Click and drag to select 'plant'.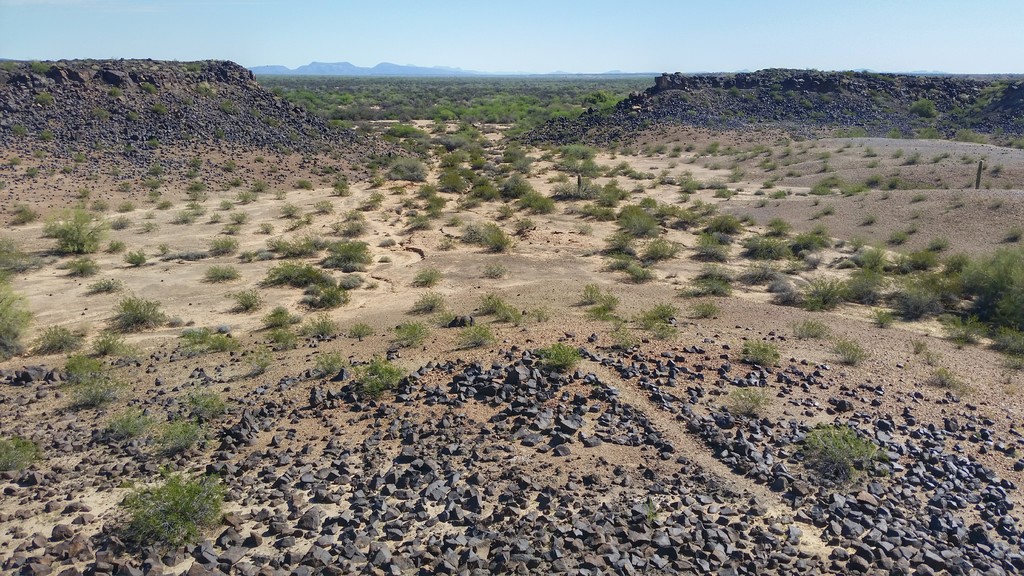
Selection: select_region(148, 136, 159, 150).
